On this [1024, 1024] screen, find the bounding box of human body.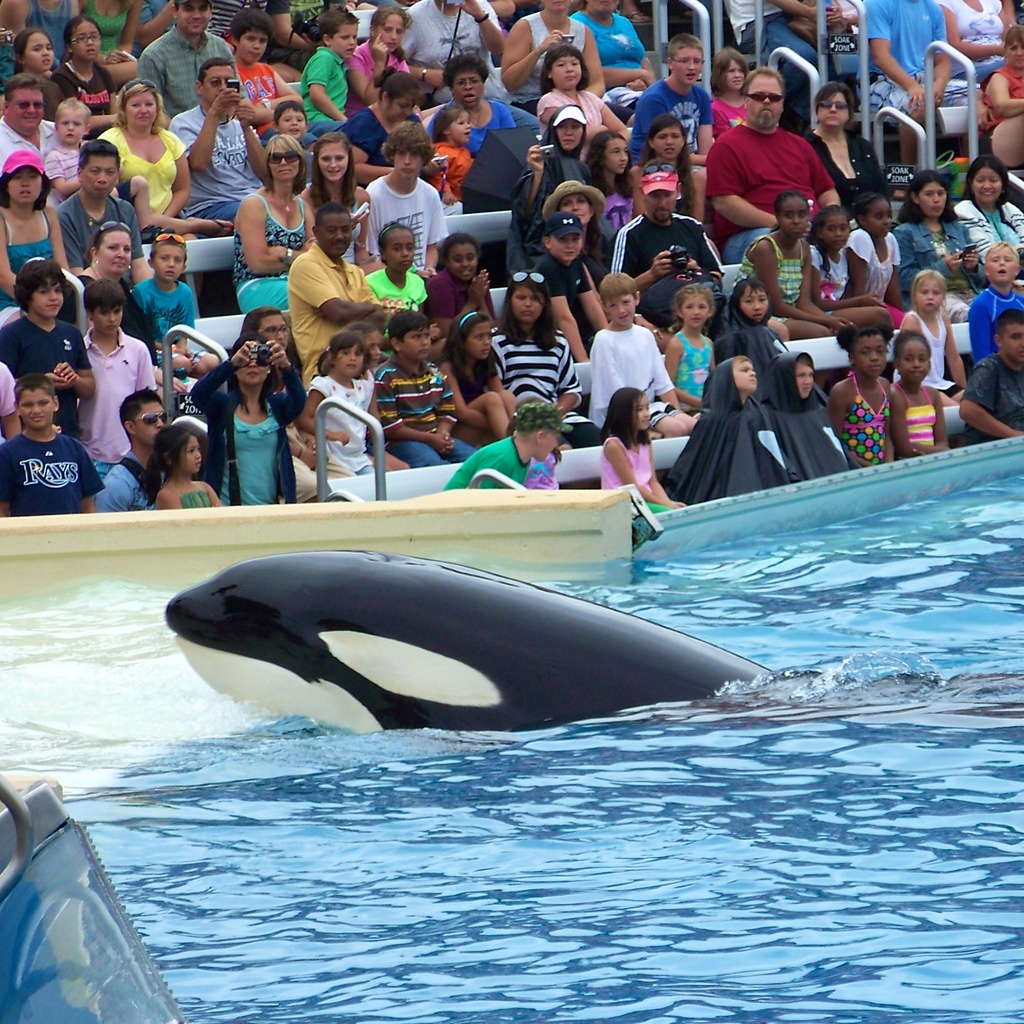
Bounding box: rect(728, 0, 842, 120).
